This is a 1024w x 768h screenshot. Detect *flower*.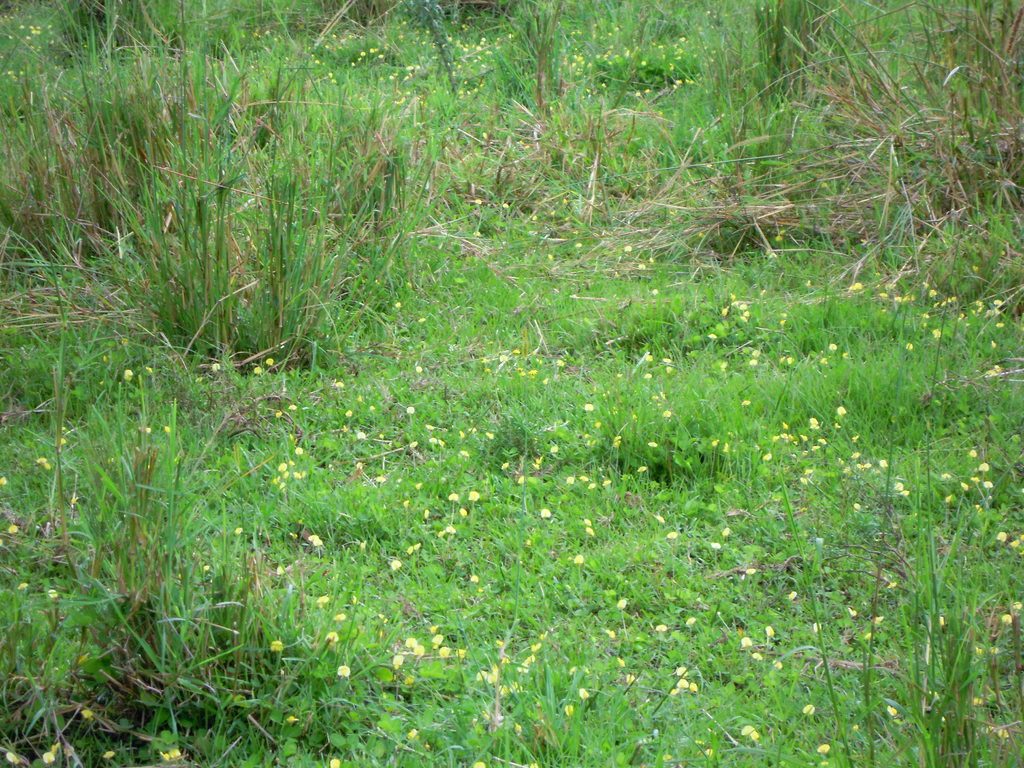
bbox=(873, 617, 888, 631).
